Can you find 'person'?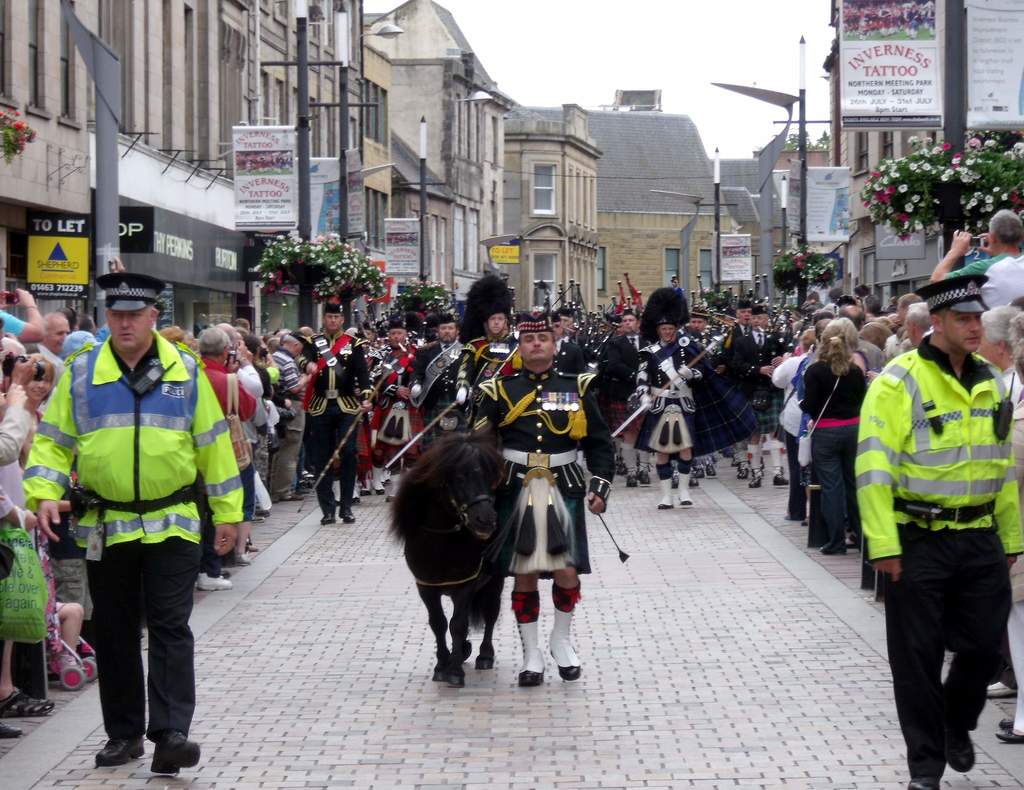
Yes, bounding box: <region>797, 315, 874, 558</region>.
